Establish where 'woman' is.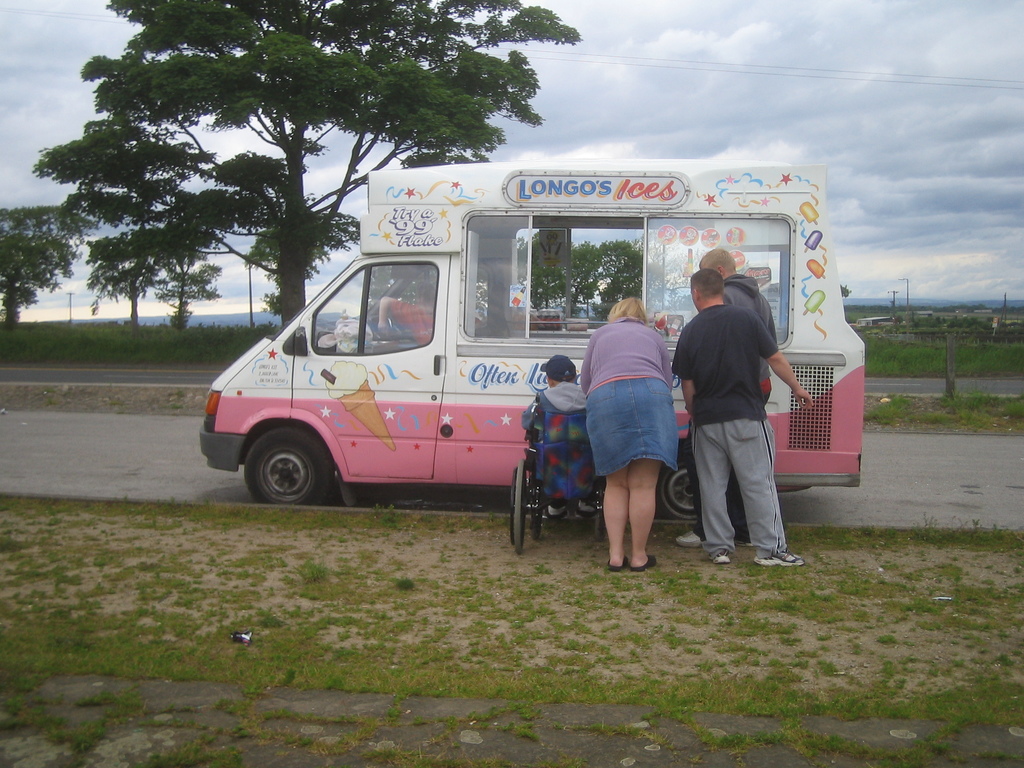
Established at x1=573, y1=275, x2=688, y2=575.
